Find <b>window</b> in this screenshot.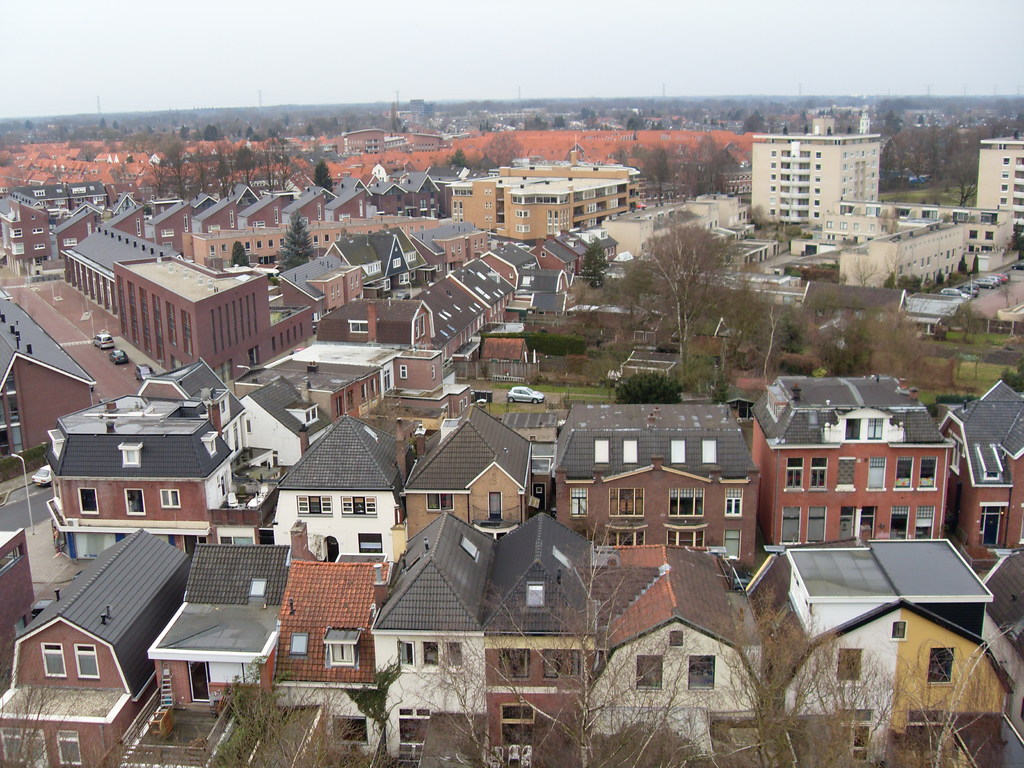
The bounding box for <b>window</b> is 79/644/98/679.
